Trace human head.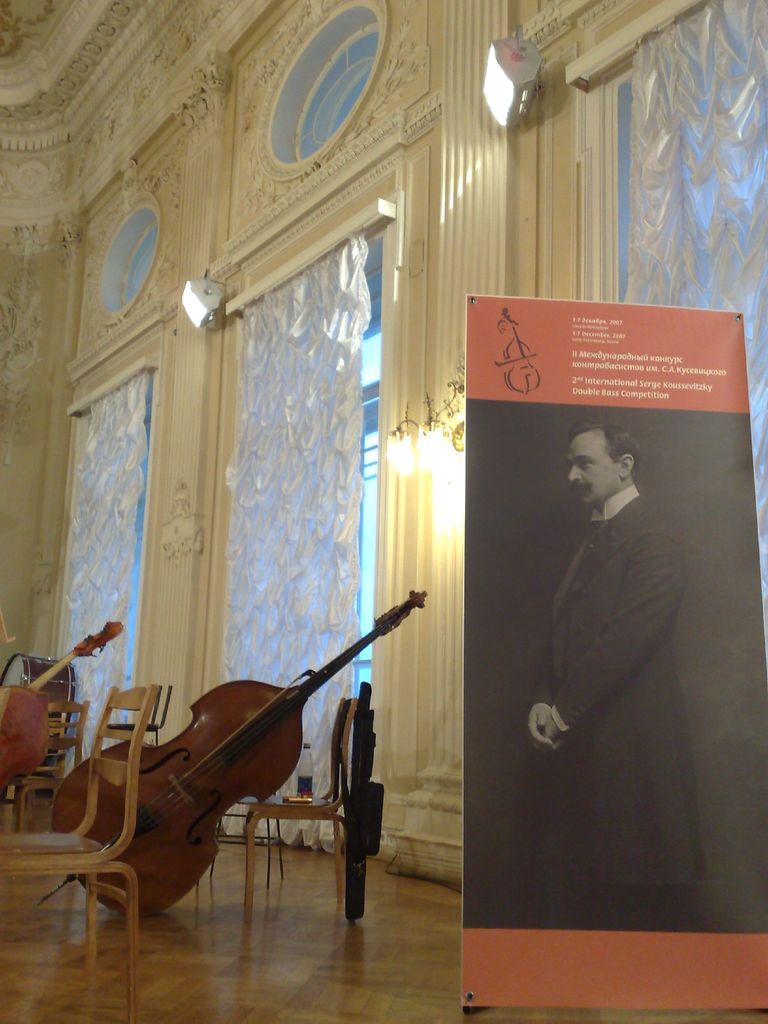
Traced to box(566, 412, 648, 504).
